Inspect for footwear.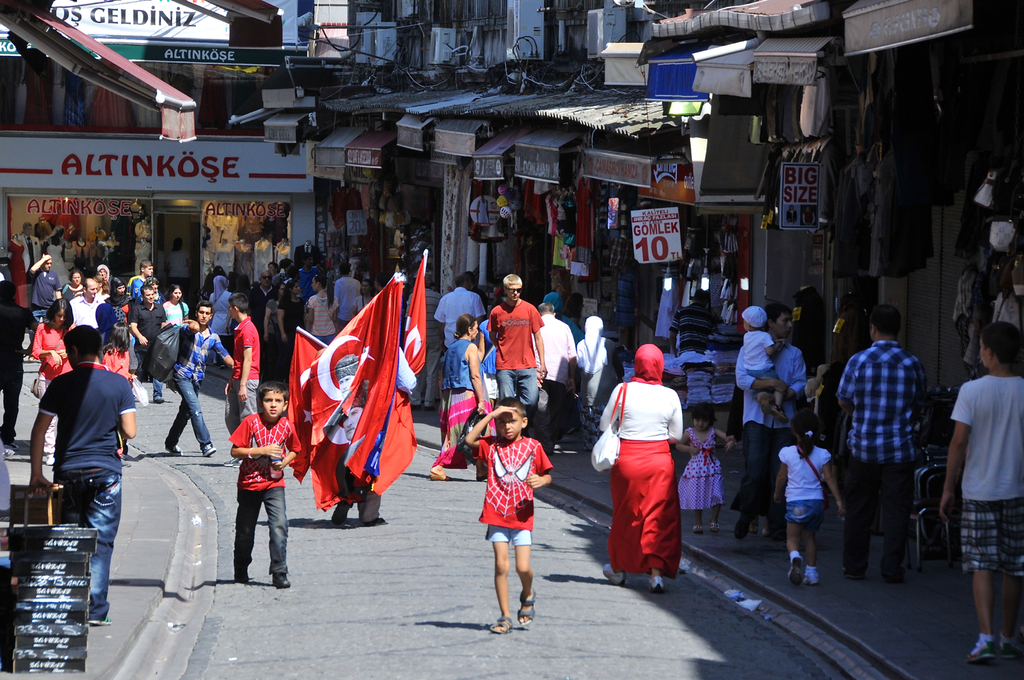
Inspection: bbox=[519, 590, 534, 625].
